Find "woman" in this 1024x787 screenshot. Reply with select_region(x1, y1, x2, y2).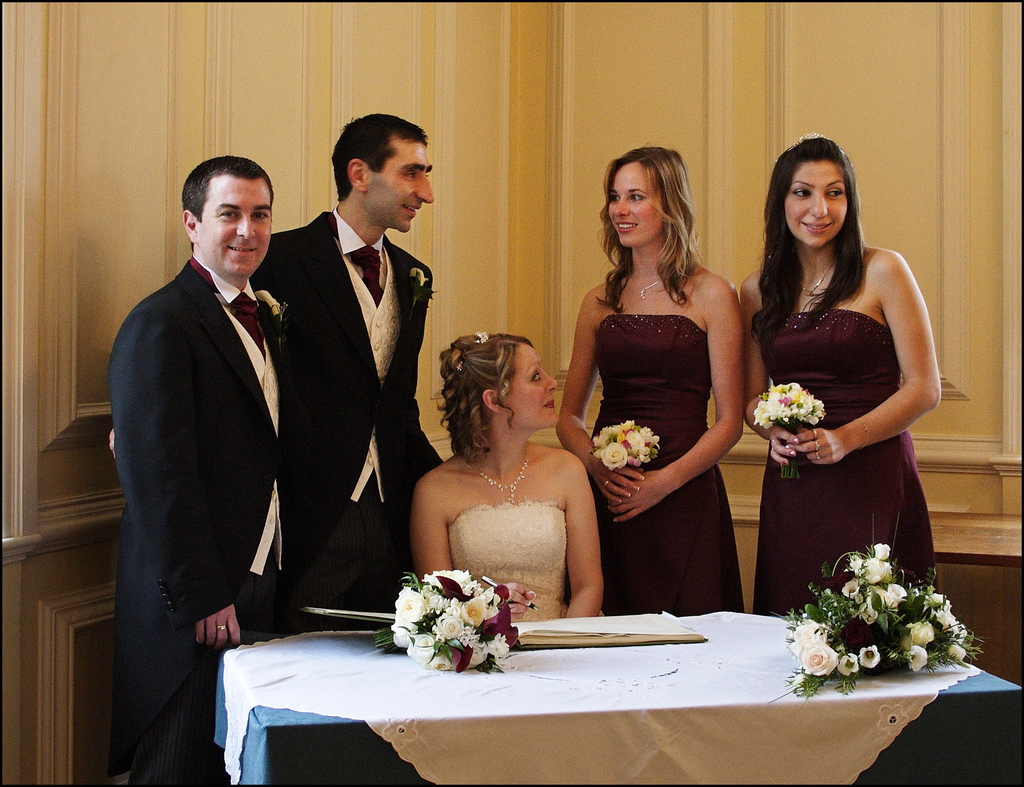
select_region(565, 158, 755, 636).
